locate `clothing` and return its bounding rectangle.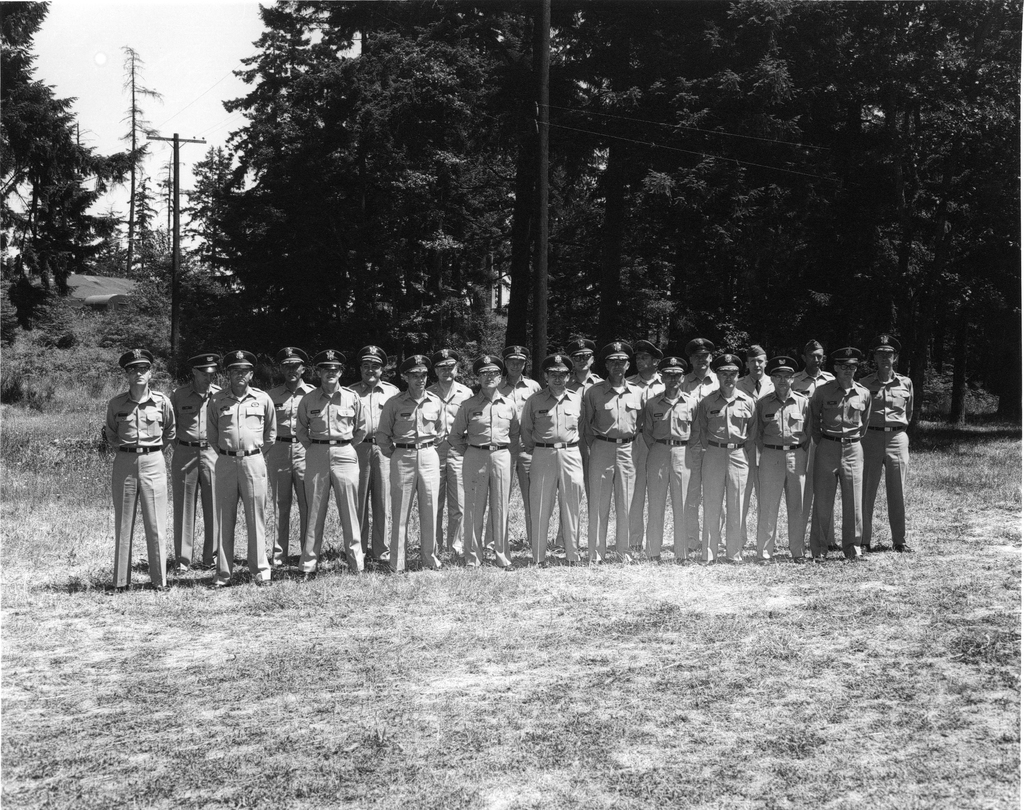
region(795, 372, 835, 393).
